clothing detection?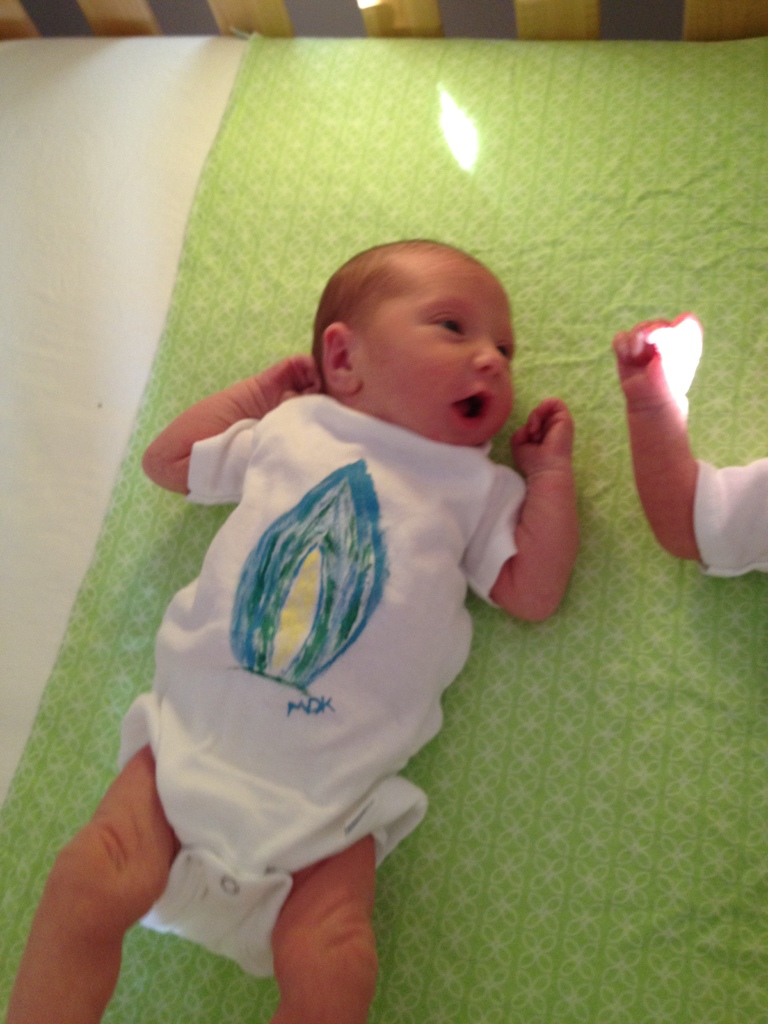
x1=688 y1=455 x2=767 y2=581
